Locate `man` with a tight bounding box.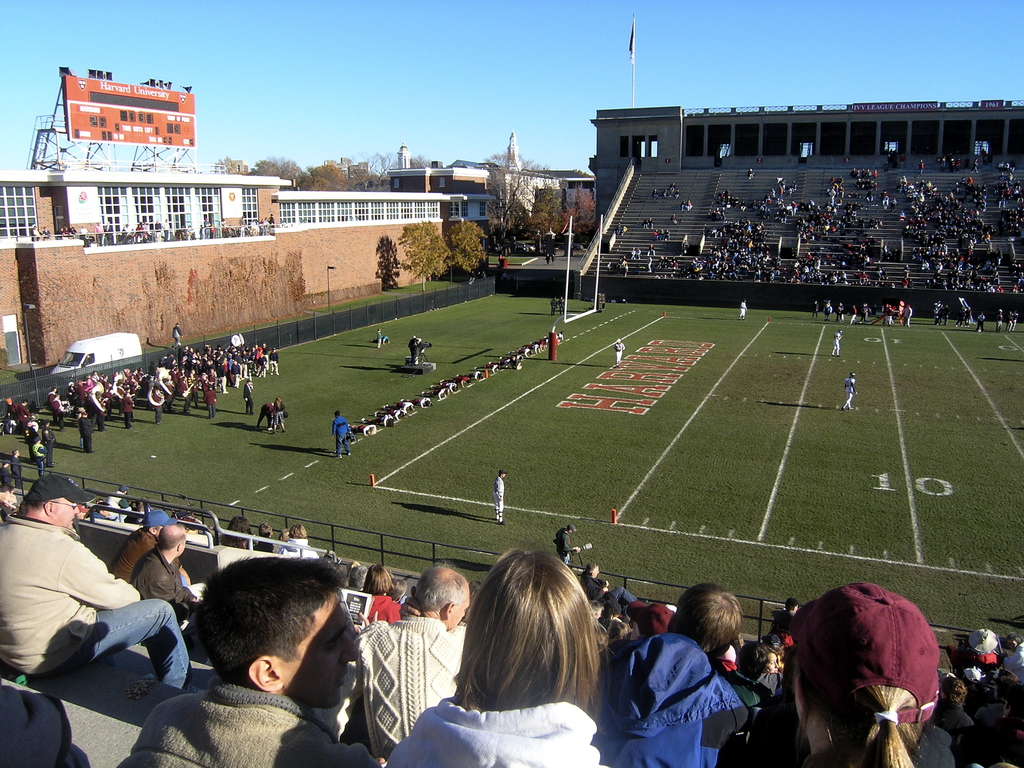
locate(238, 380, 252, 414).
